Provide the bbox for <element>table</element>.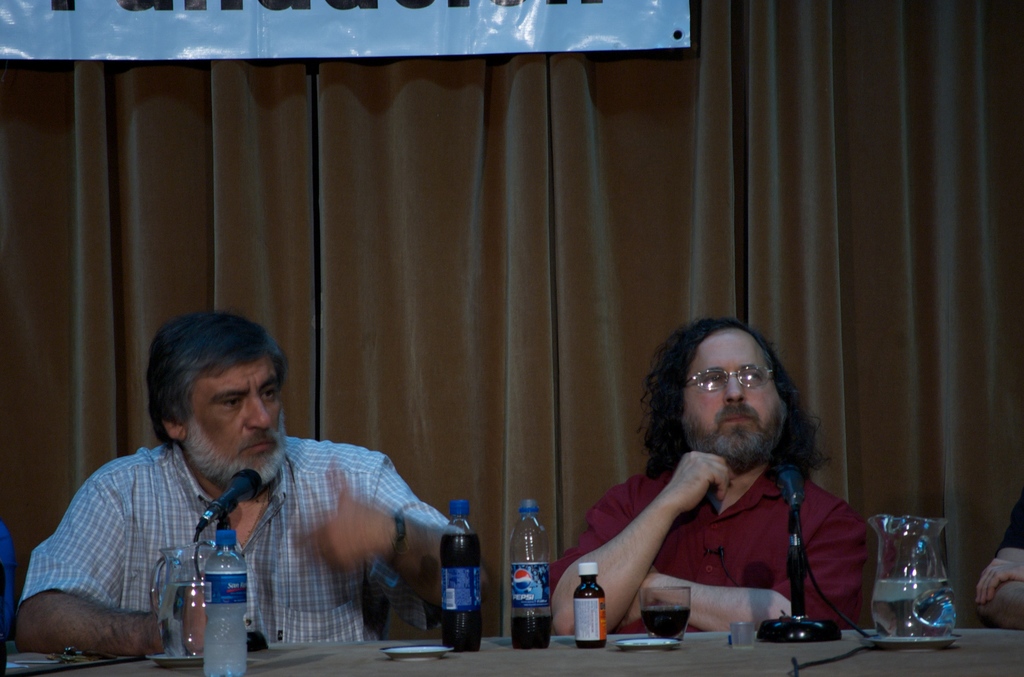
8, 613, 1023, 676.
